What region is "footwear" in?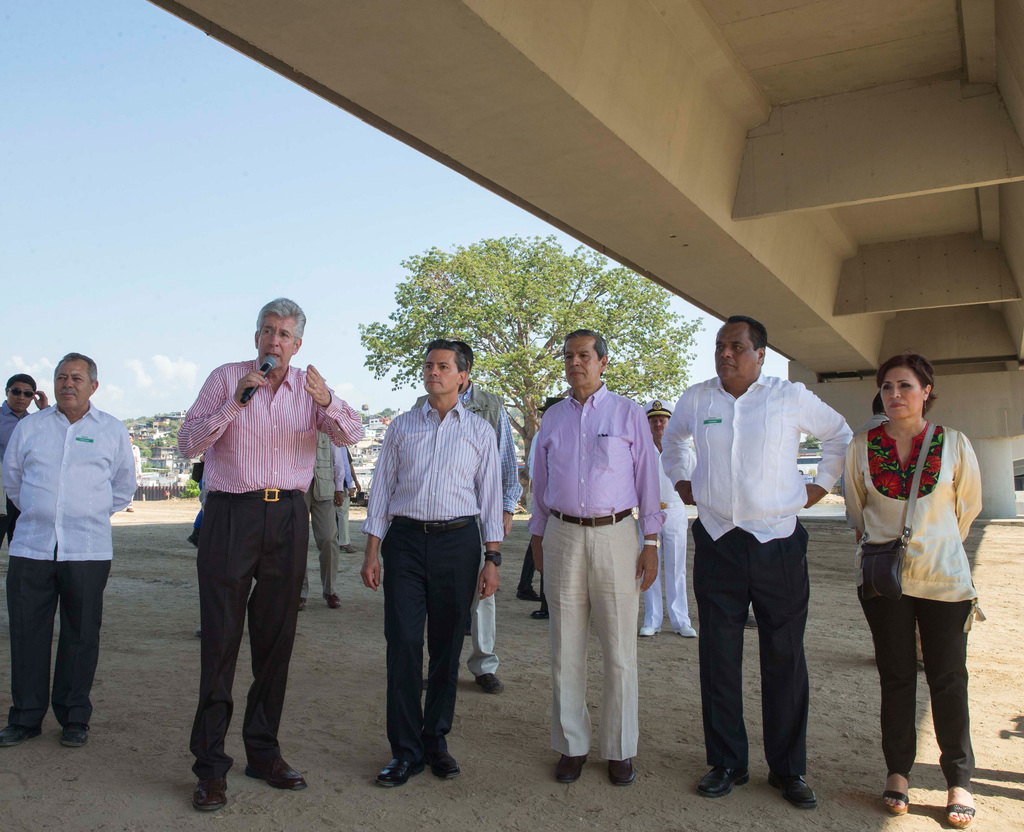
x1=607, y1=752, x2=642, y2=788.
